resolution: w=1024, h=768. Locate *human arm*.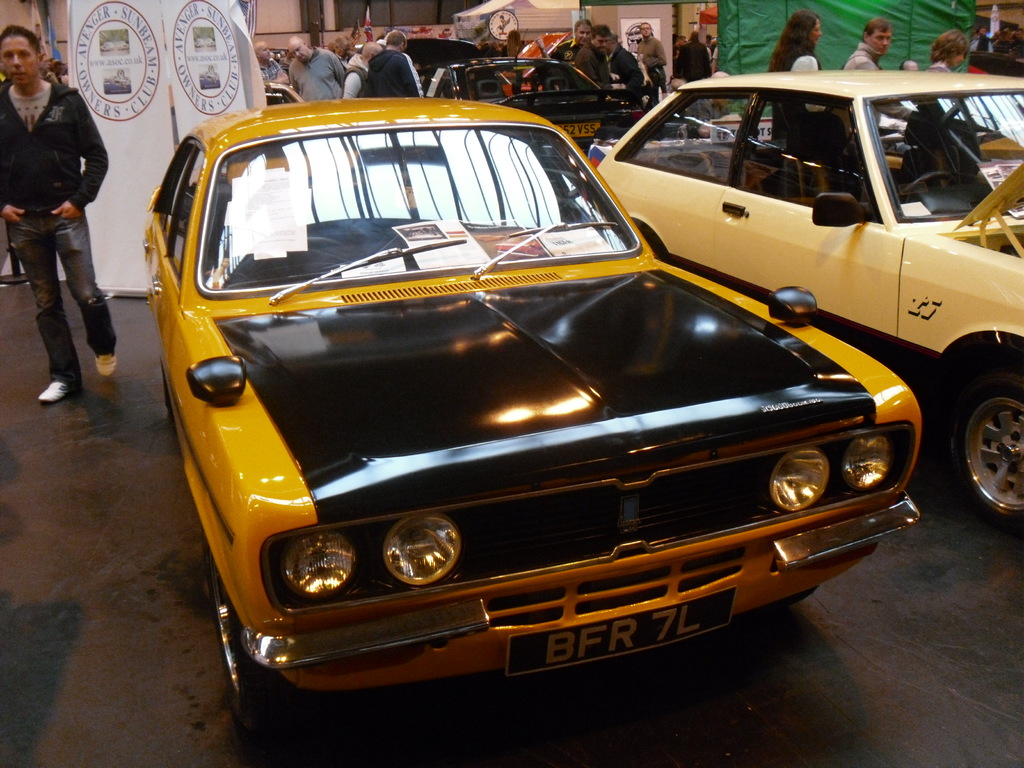
left=324, top=47, right=356, bottom=93.
